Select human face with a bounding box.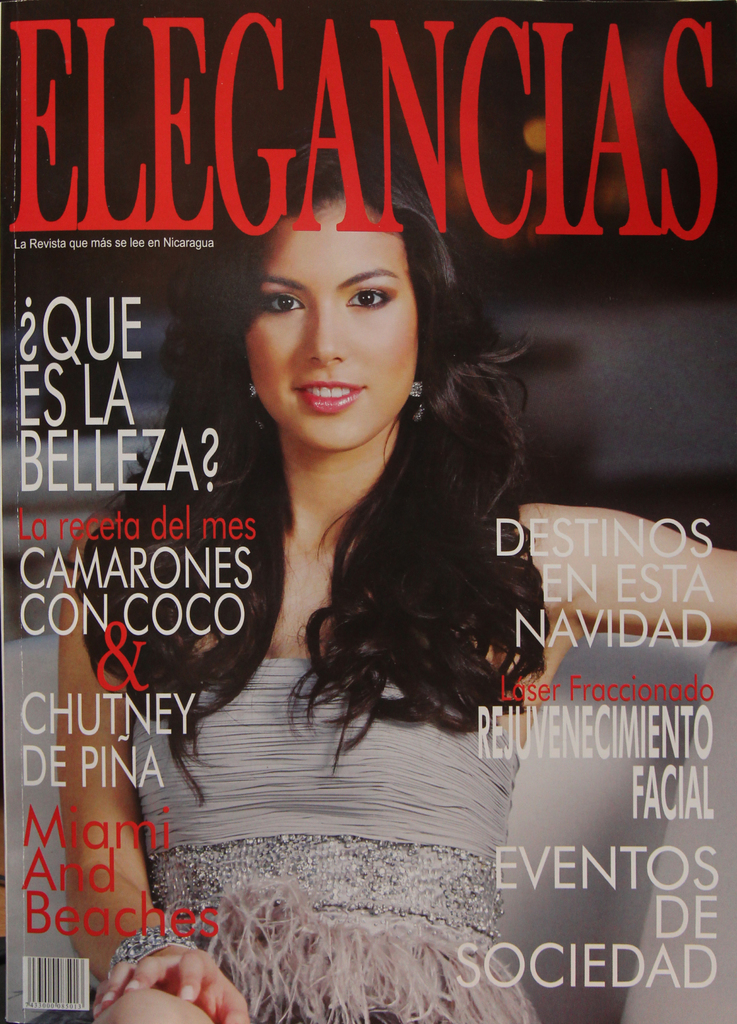
[x1=232, y1=193, x2=427, y2=452].
